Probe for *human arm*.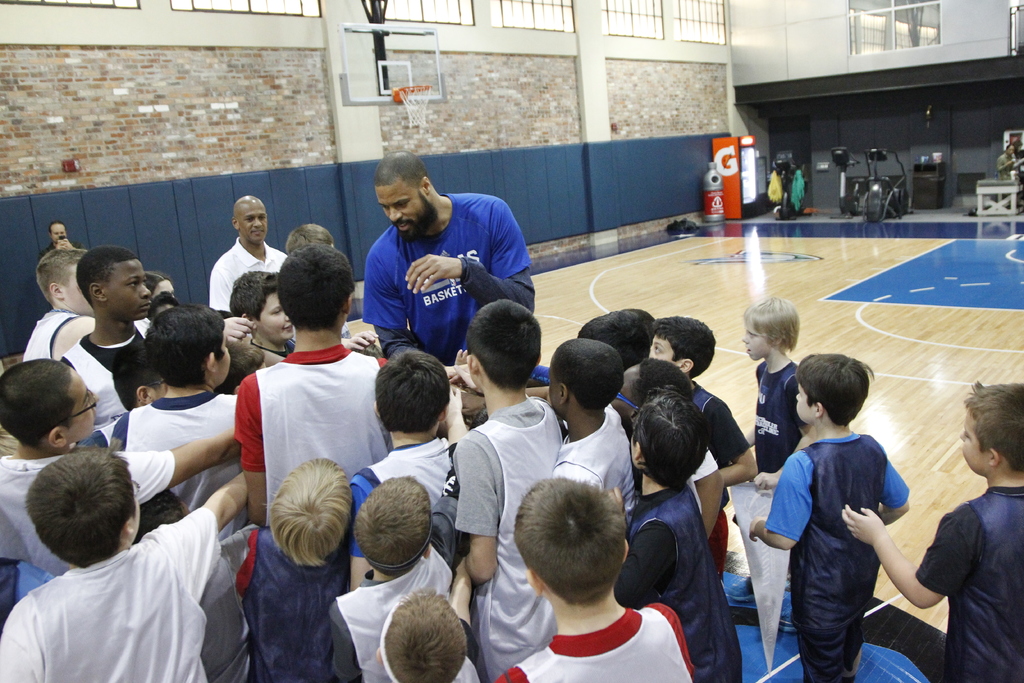
Probe result: l=883, t=452, r=909, b=525.
